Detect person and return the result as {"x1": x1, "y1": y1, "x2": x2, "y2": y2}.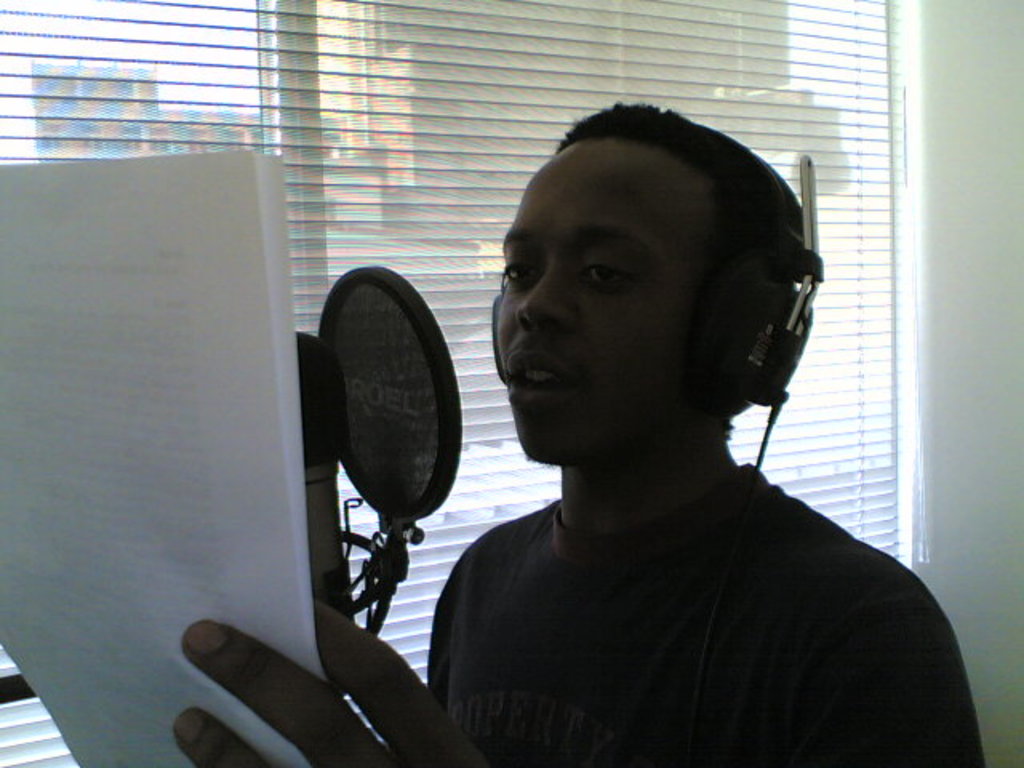
{"x1": 171, "y1": 107, "x2": 981, "y2": 766}.
